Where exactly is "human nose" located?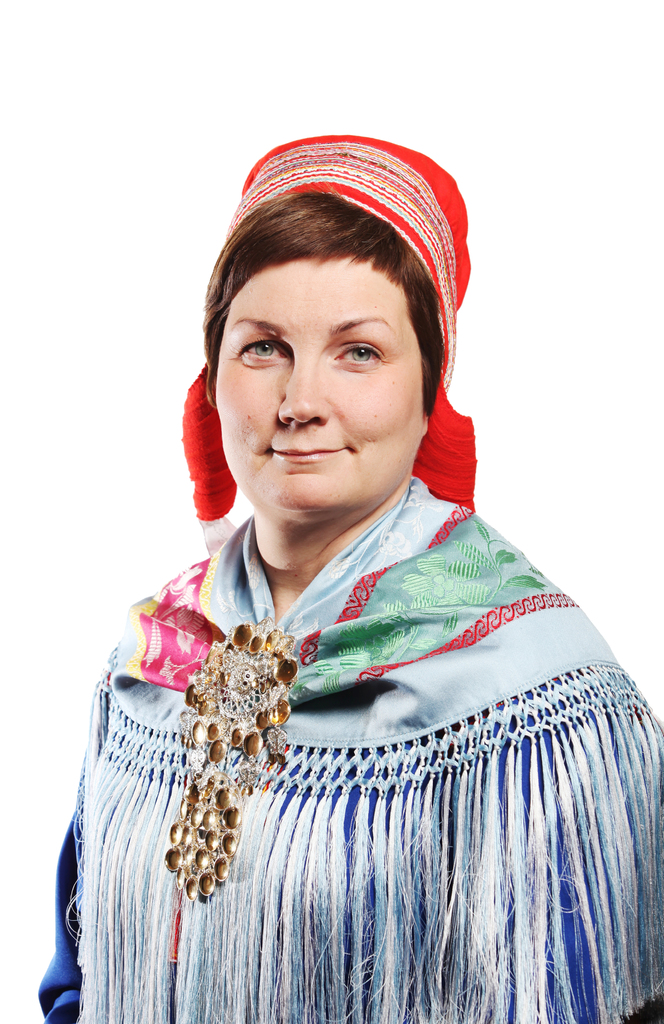
Its bounding box is 273 357 331 428.
